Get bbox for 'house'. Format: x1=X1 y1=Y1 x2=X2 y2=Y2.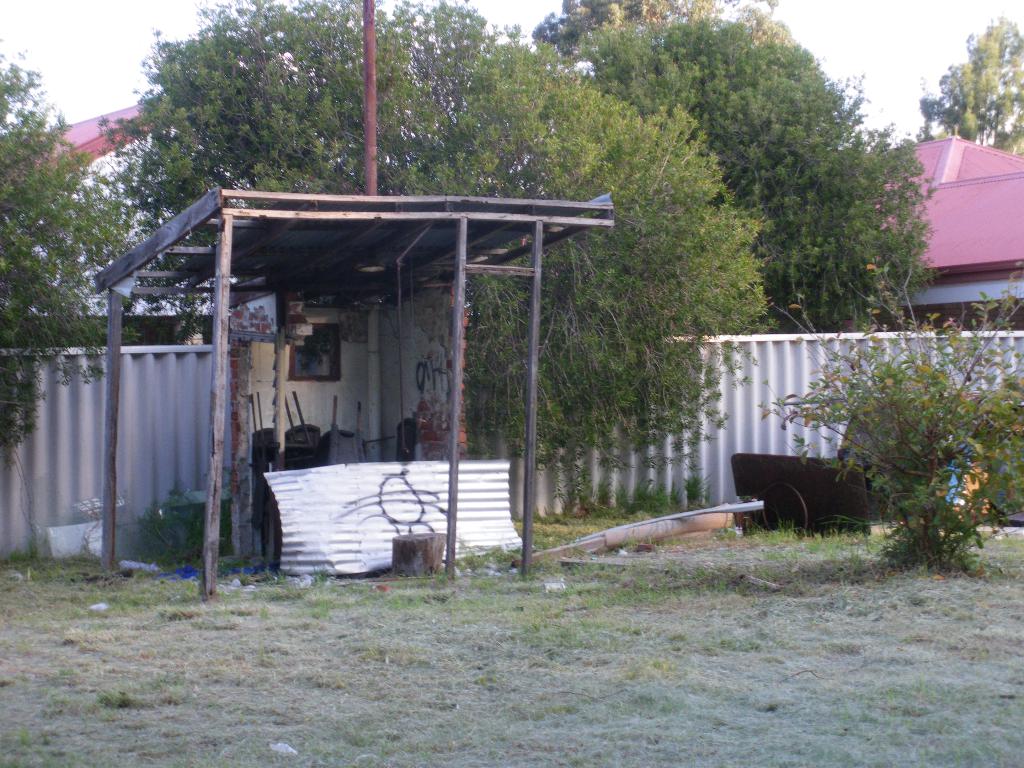
x1=0 y1=94 x2=298 y2=326.
